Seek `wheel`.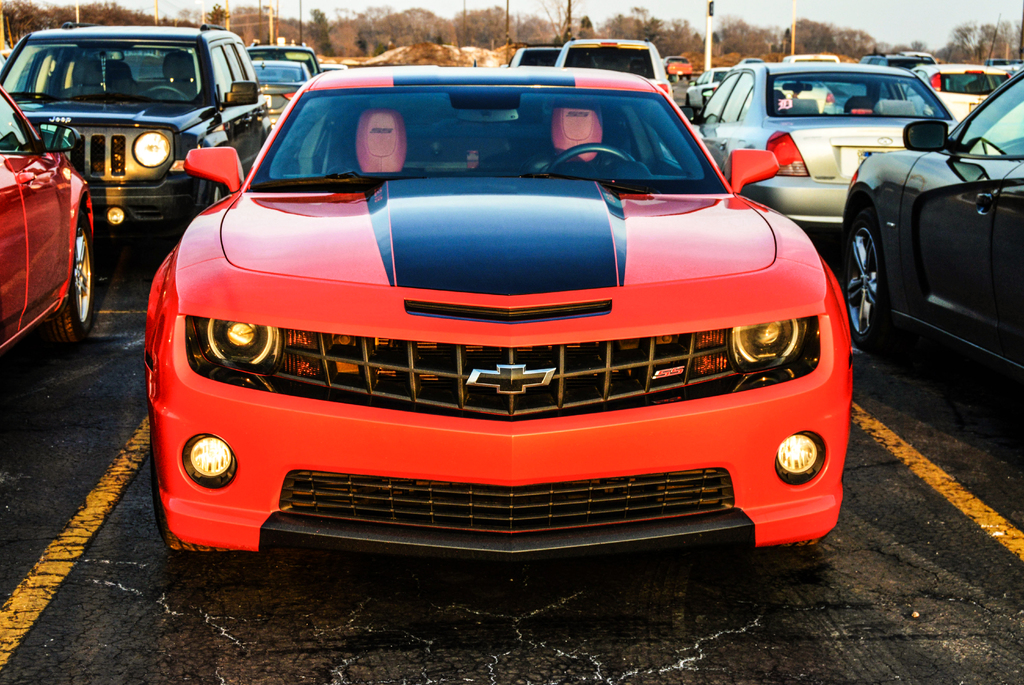
BBox(207, 183, 228, 211).
